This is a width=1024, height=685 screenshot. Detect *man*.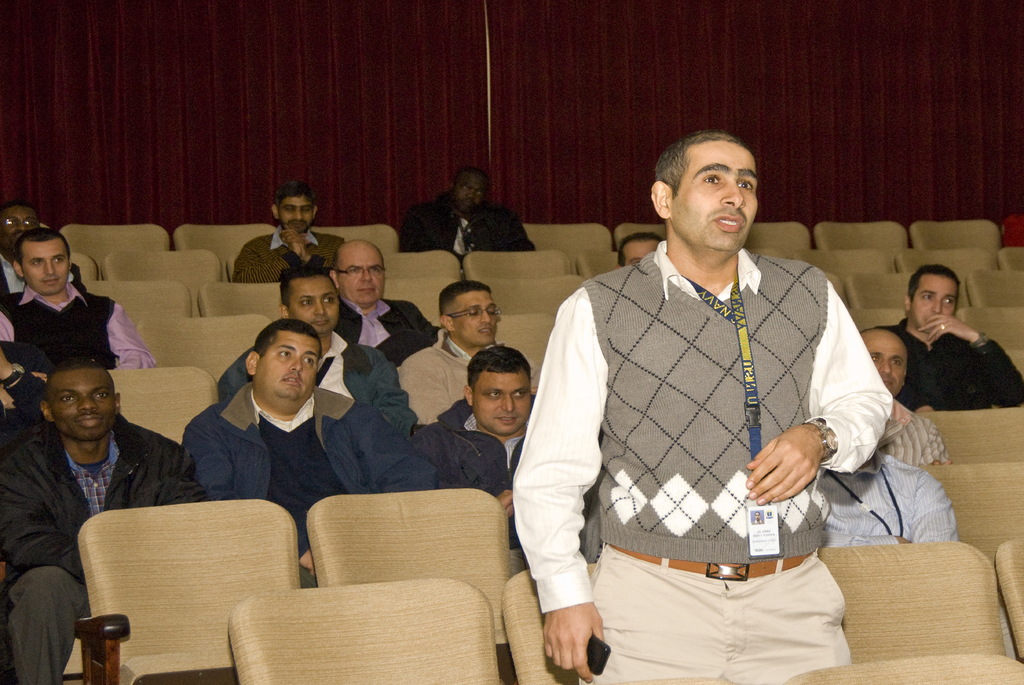
BBox(403, 175, 540, 249).
